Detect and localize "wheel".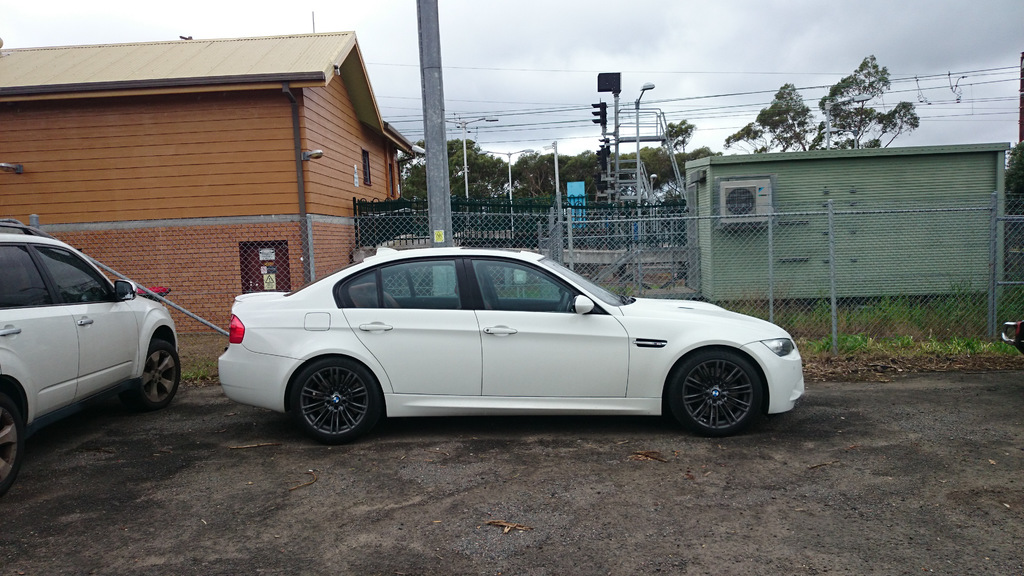
Localized at {"x1": 661, "y1": 349, "x2": 771, "y2": 442}.
